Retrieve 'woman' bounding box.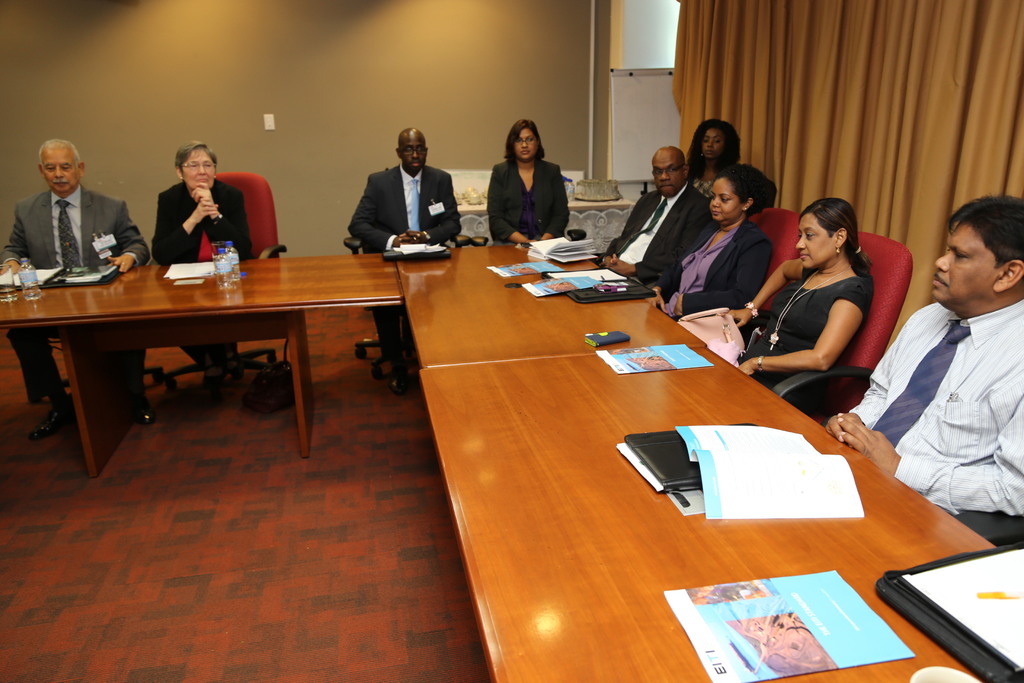
Bounding box: <region>144, 136, 260, 400</region>.
